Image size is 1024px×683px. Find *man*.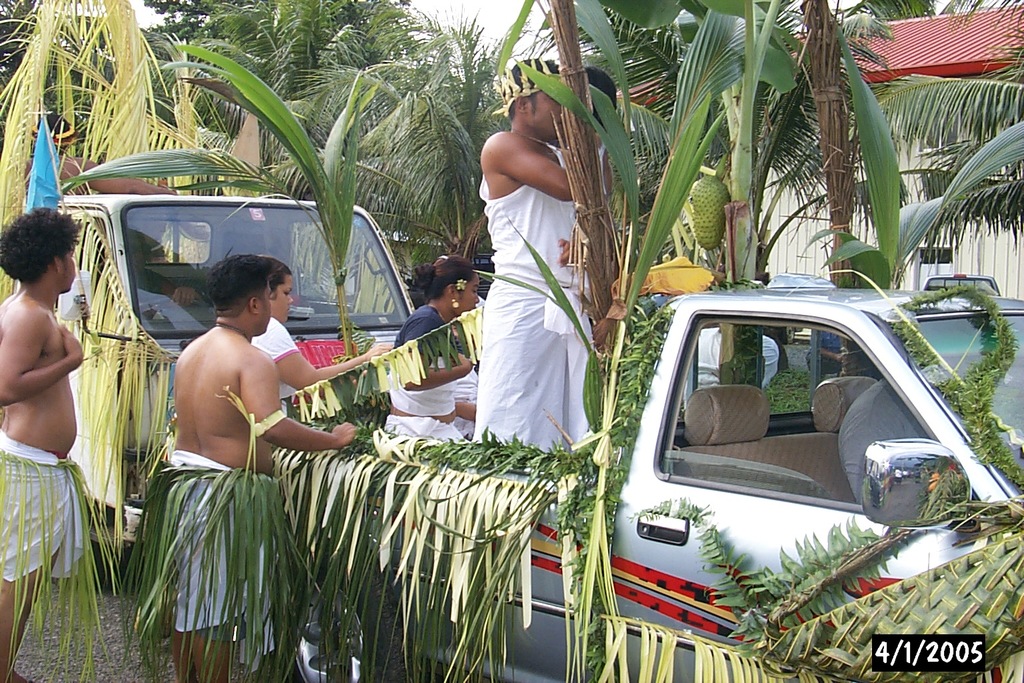
{"left": 129, "top": 229, "right": 203, "bottom": 319}.
